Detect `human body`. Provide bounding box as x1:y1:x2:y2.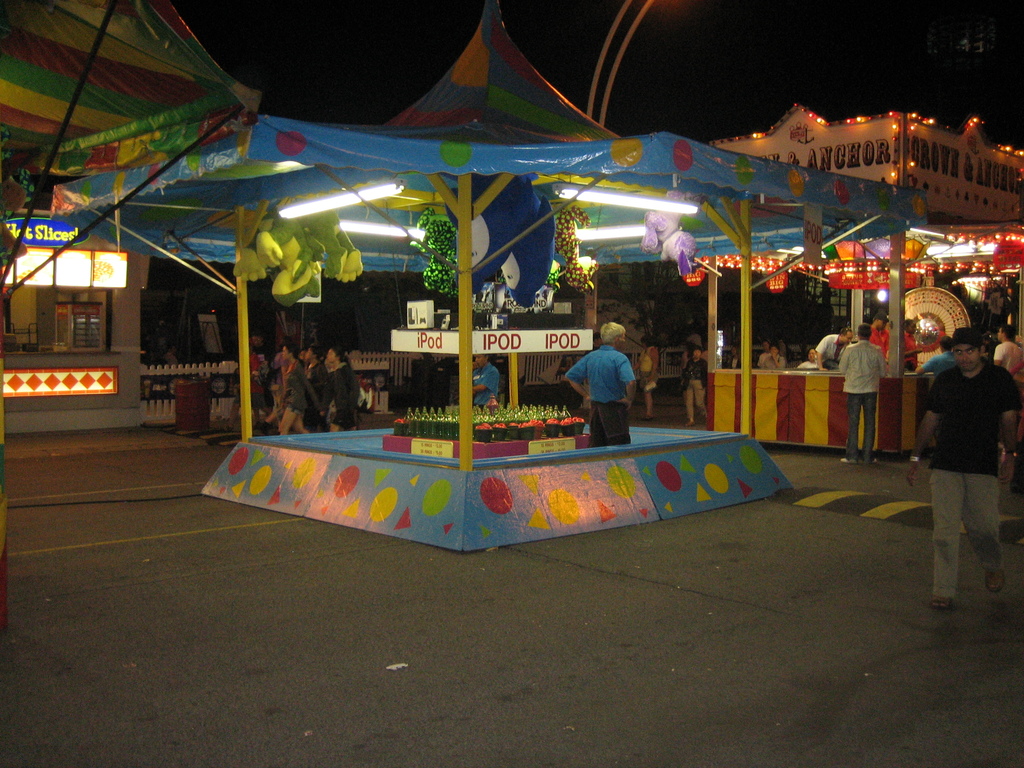
815:331:853:371.
